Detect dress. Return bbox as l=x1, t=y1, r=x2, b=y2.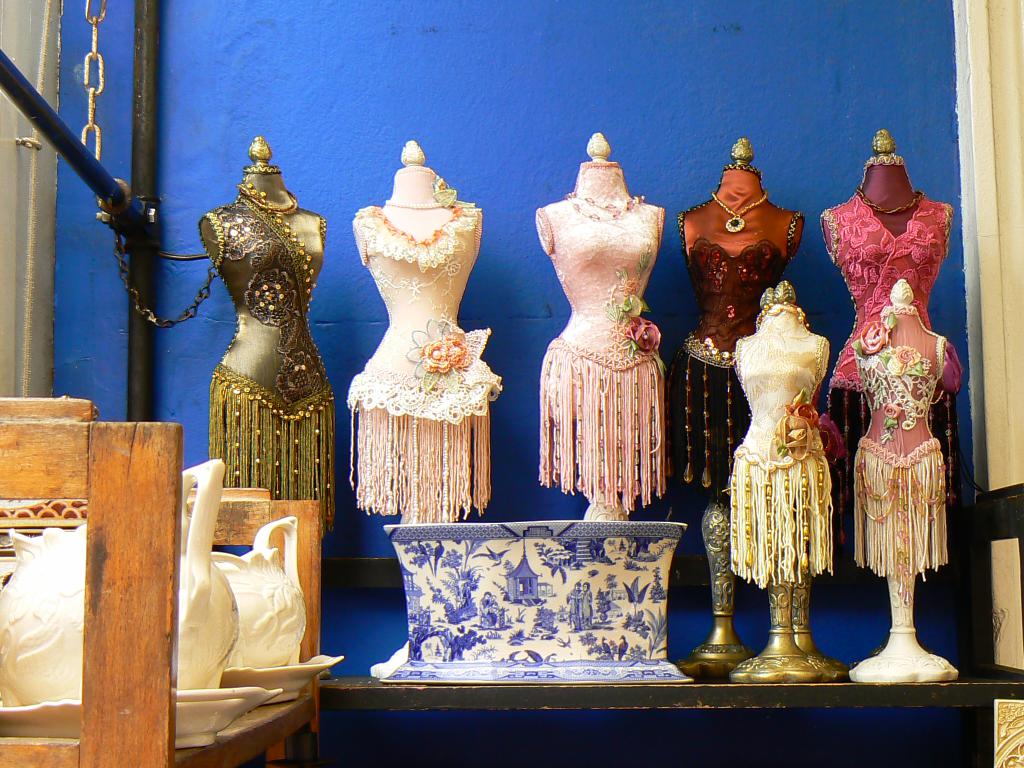
l=210, t=182, r=333, b=536.
